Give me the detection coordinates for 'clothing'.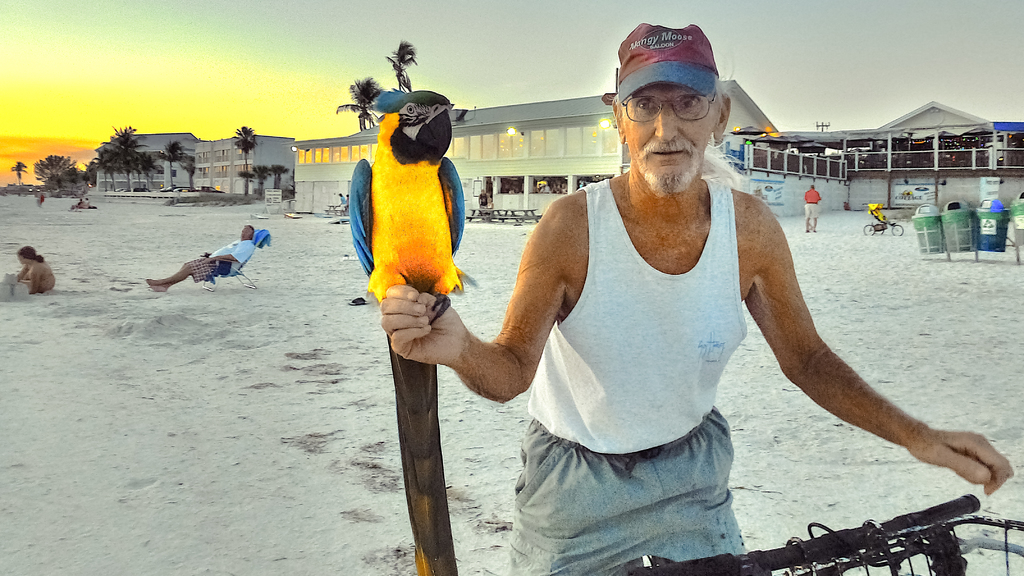
detection(797, 209, 819, 226).
